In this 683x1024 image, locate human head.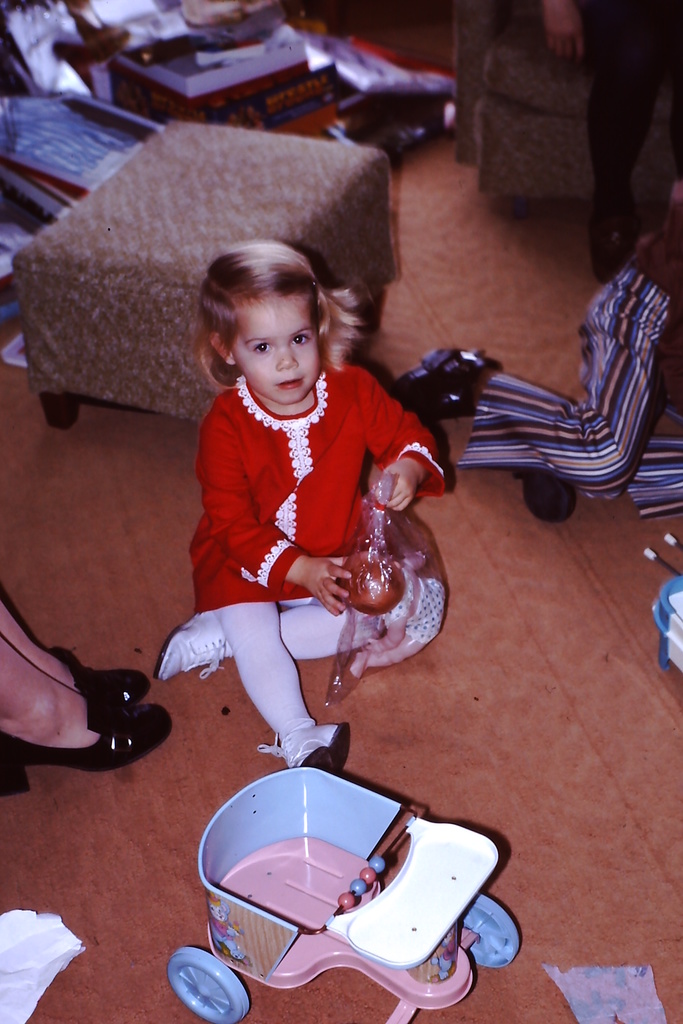
Bounding box: 194:233:341:396.
